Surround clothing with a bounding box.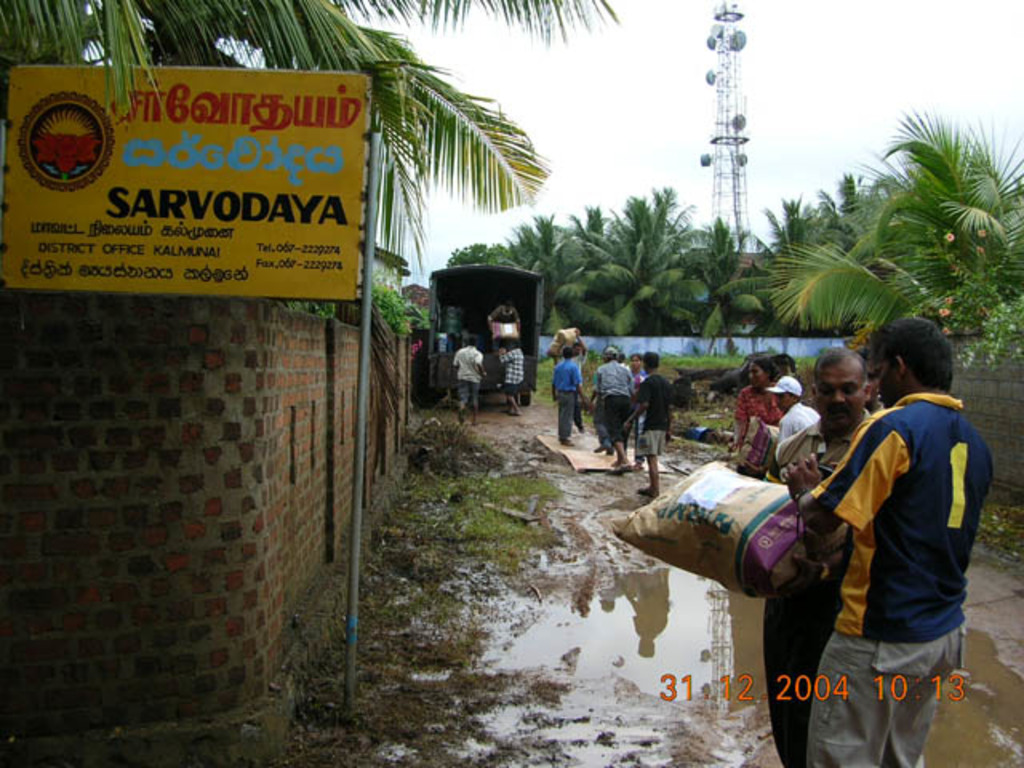
762:410:869:766.
